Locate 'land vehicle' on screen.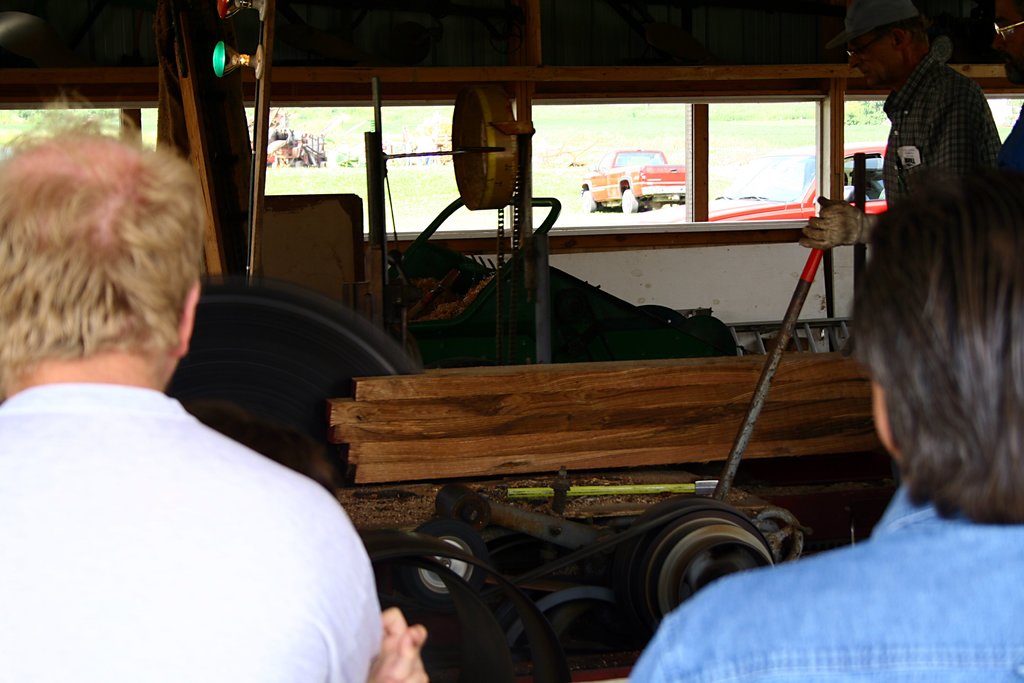
On screen at {"x1": 578, "y1": 143, "x2": 687, "y2": 215}.
